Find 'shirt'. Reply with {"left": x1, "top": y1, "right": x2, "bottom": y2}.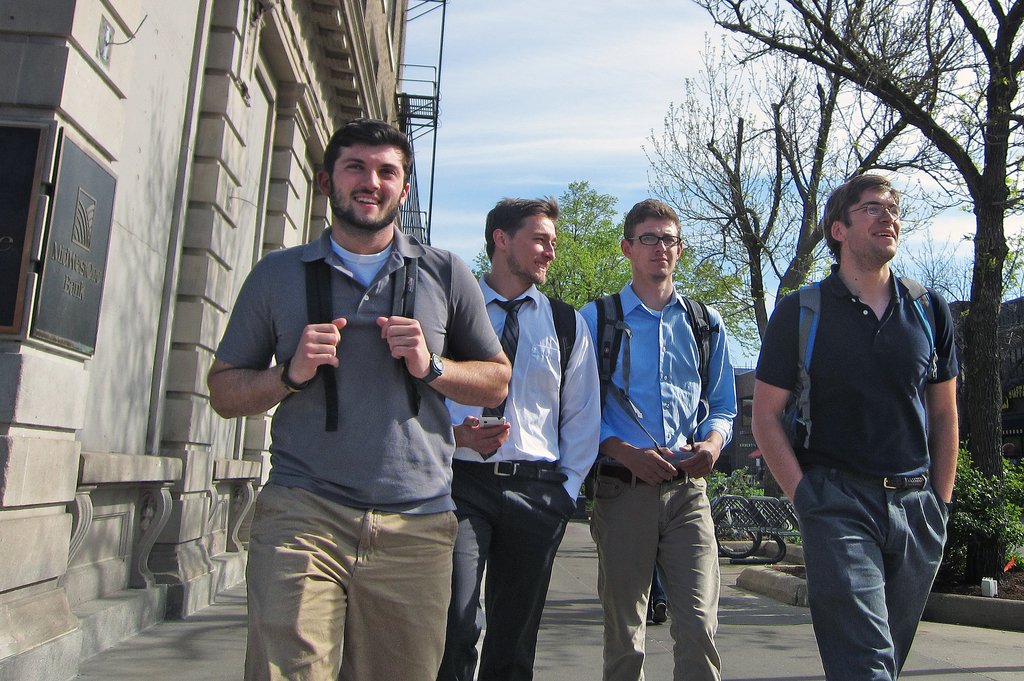
{"left": 579, "top": 285, "right": 735, "bottom": 459}.
